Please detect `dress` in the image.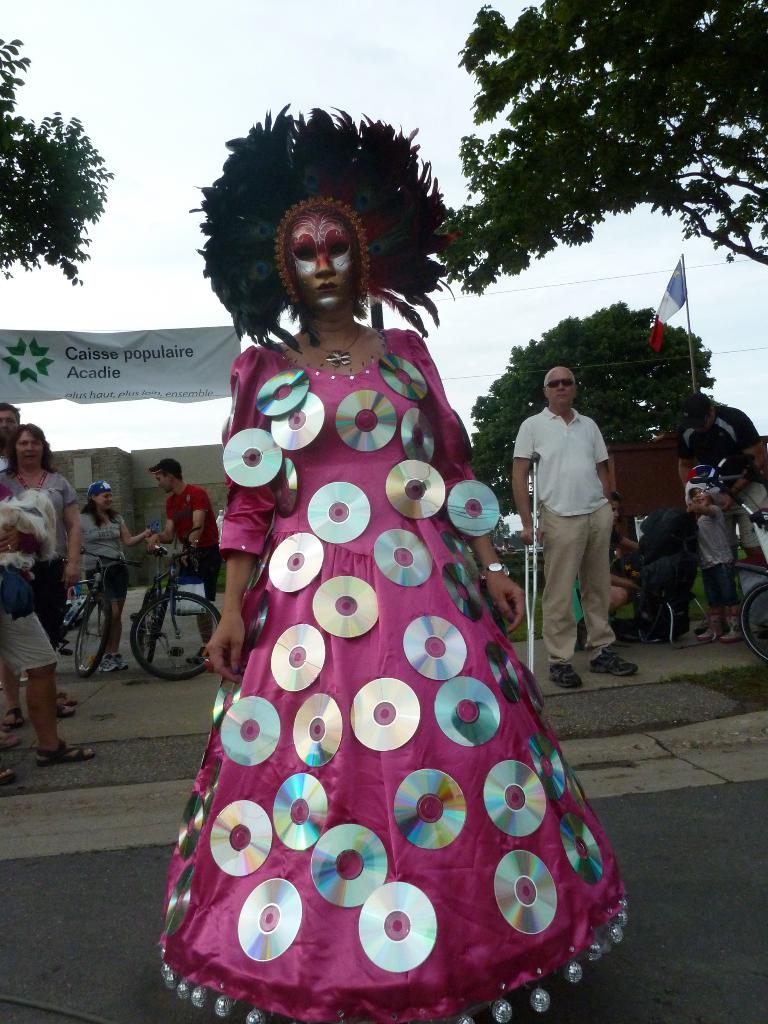
[156,328,630,1023].
